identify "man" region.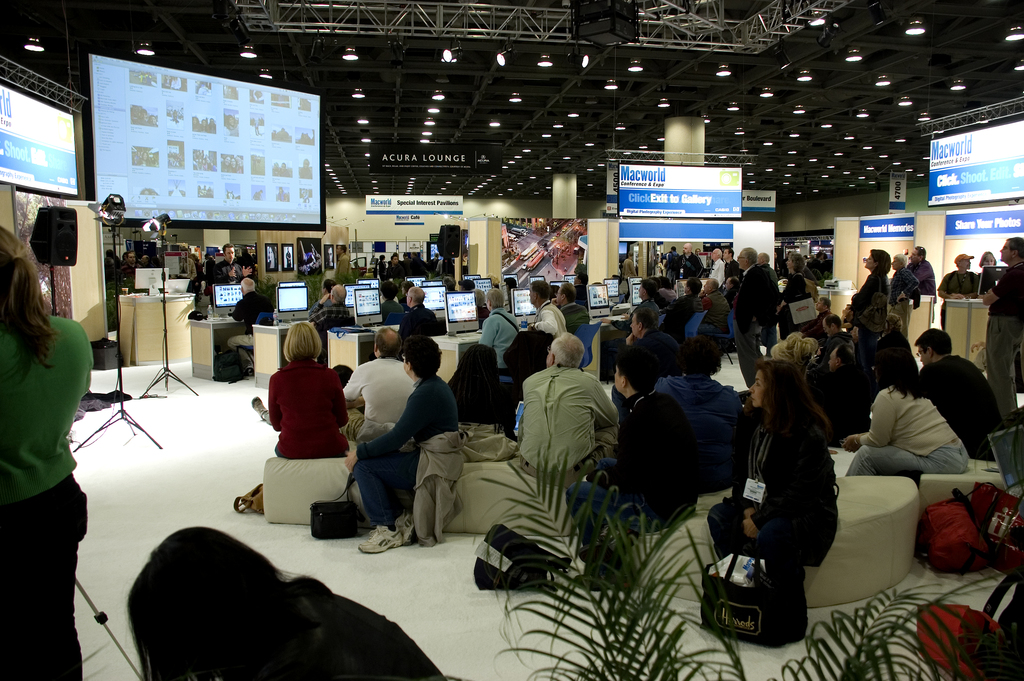
Region: bbox=(209, 242, 255, 283).
